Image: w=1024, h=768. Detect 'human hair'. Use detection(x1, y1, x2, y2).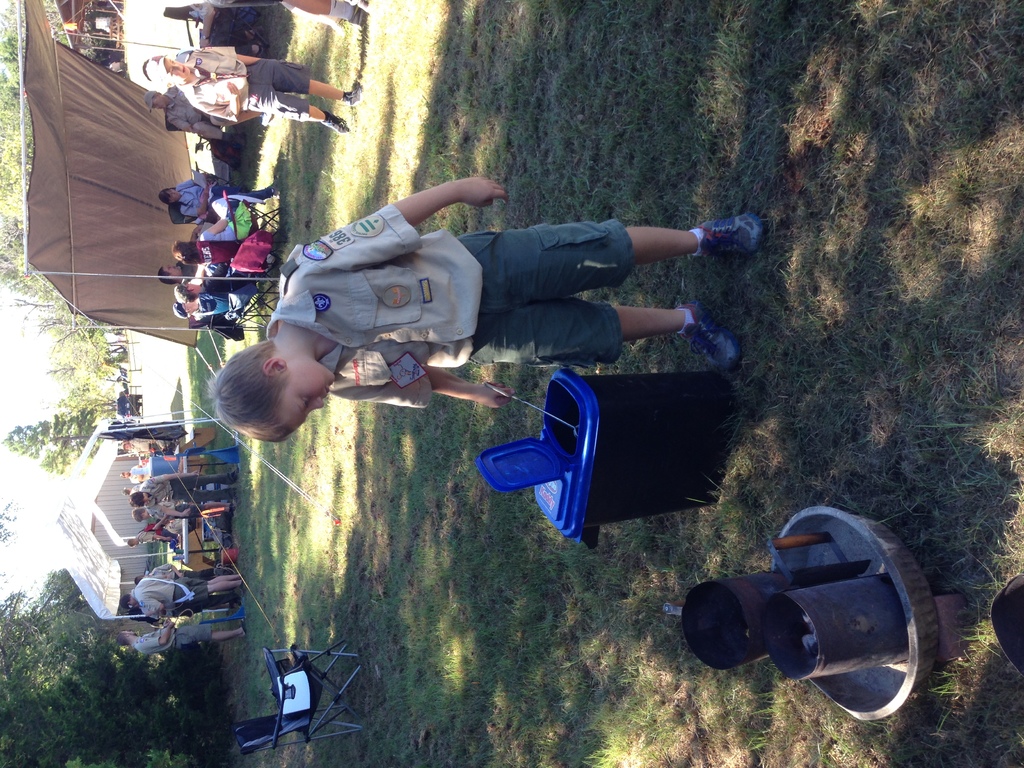
detection(157, 185, 177, 205).
